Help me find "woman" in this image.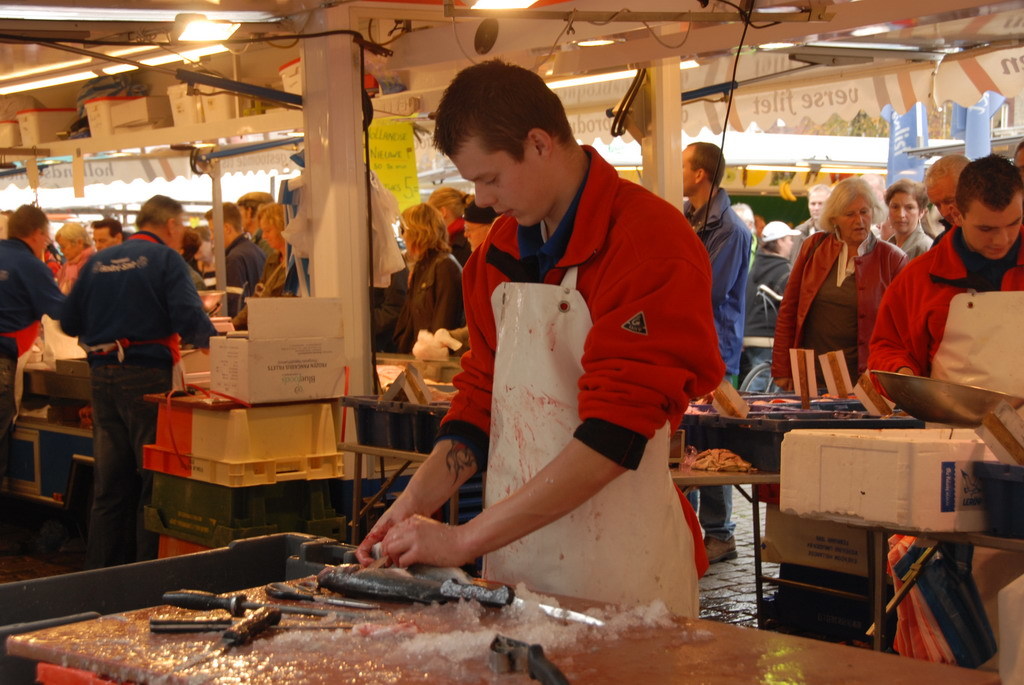
Found it: {"left": 428, "top": 183, "right": 474, "bottom": 260}.
